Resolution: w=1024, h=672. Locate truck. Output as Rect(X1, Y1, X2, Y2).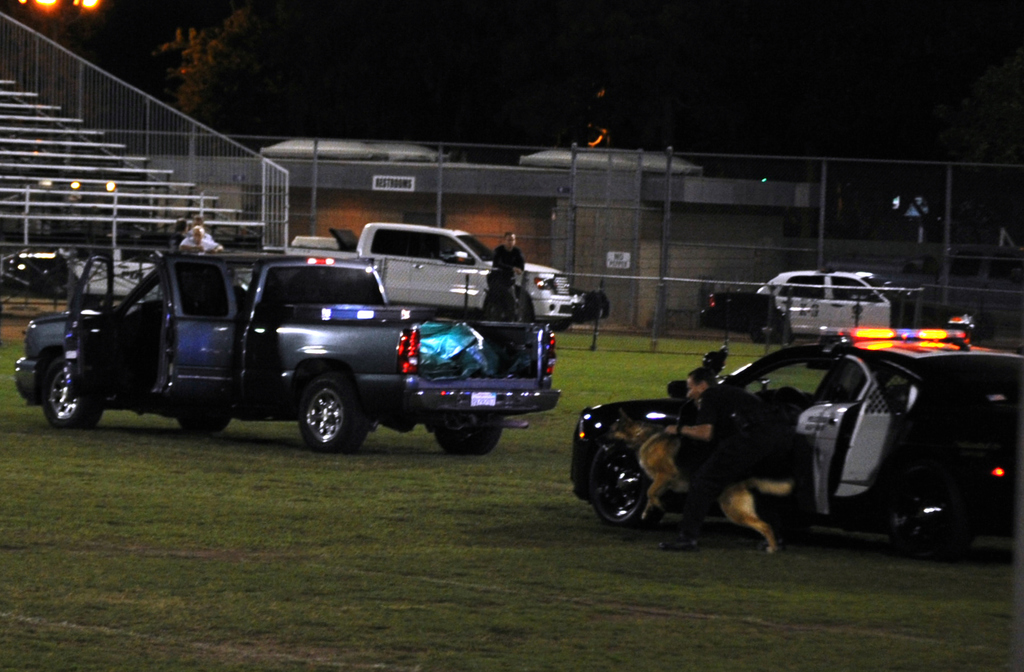
Rect(28, 239, 545, 452).
